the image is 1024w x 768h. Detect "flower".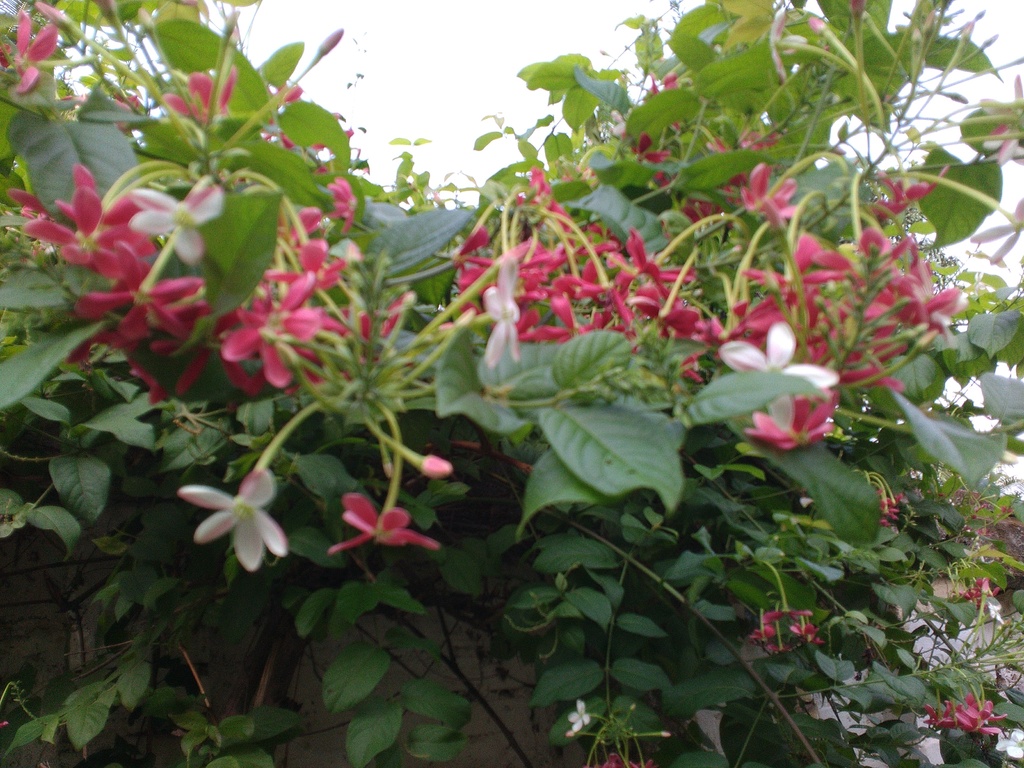
Detection: region(179, 467, 289, 570).
